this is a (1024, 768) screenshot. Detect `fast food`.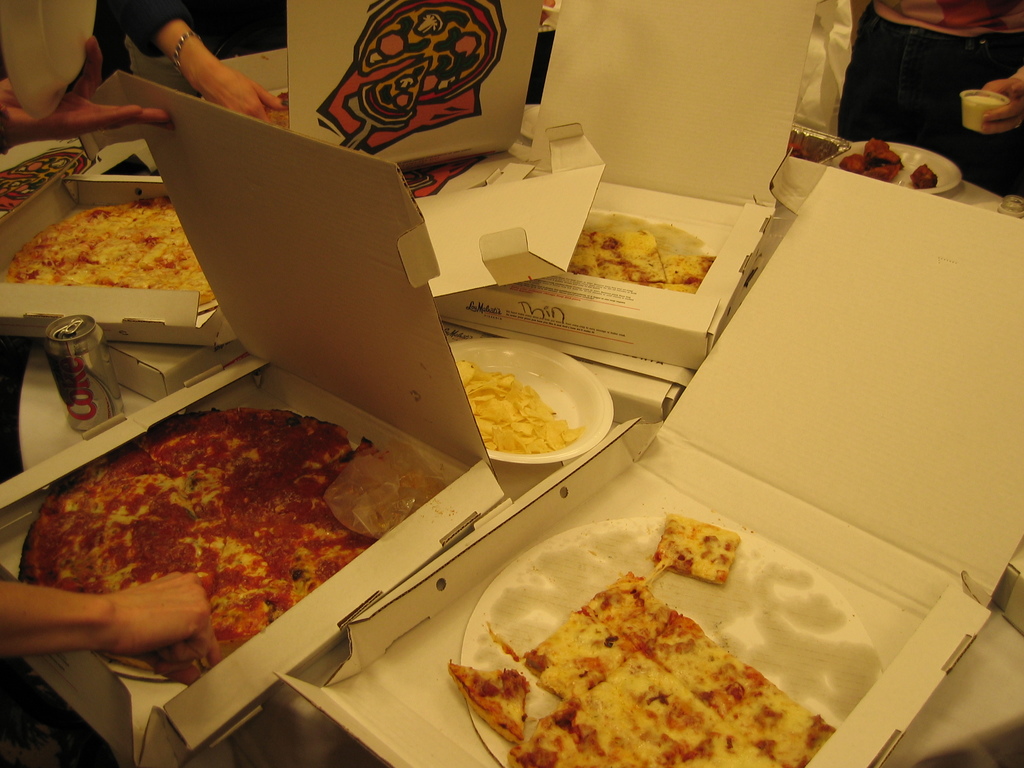
detection(571, 228, 716, 292).
